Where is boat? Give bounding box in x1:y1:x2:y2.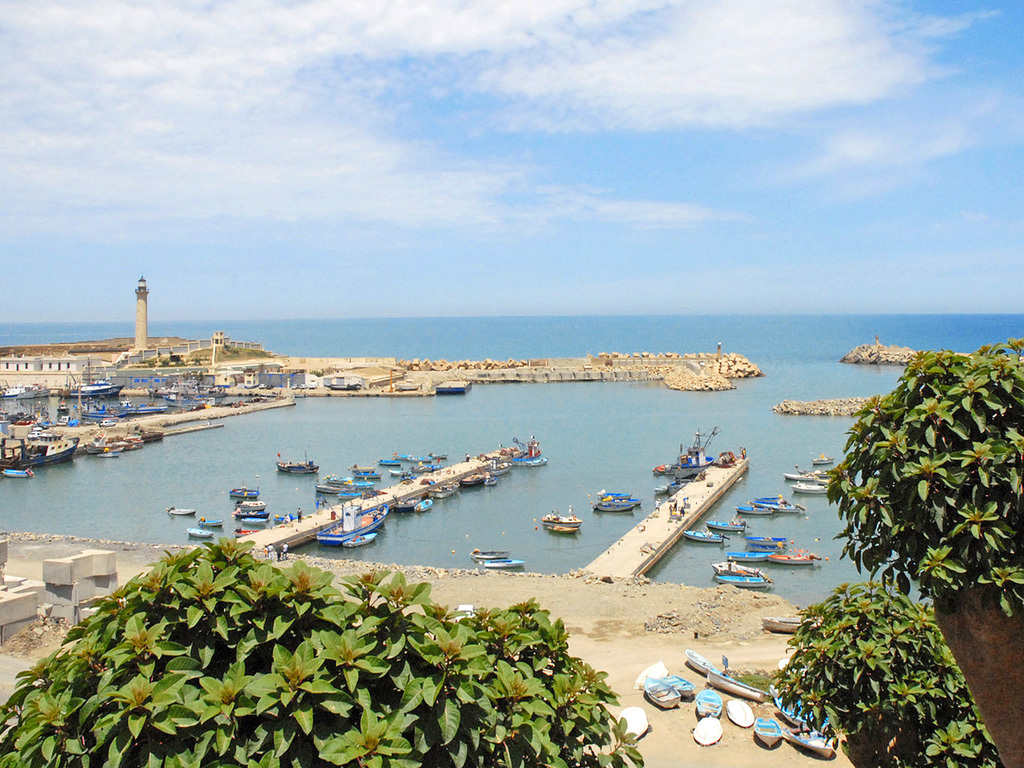
86:421:145:459.
